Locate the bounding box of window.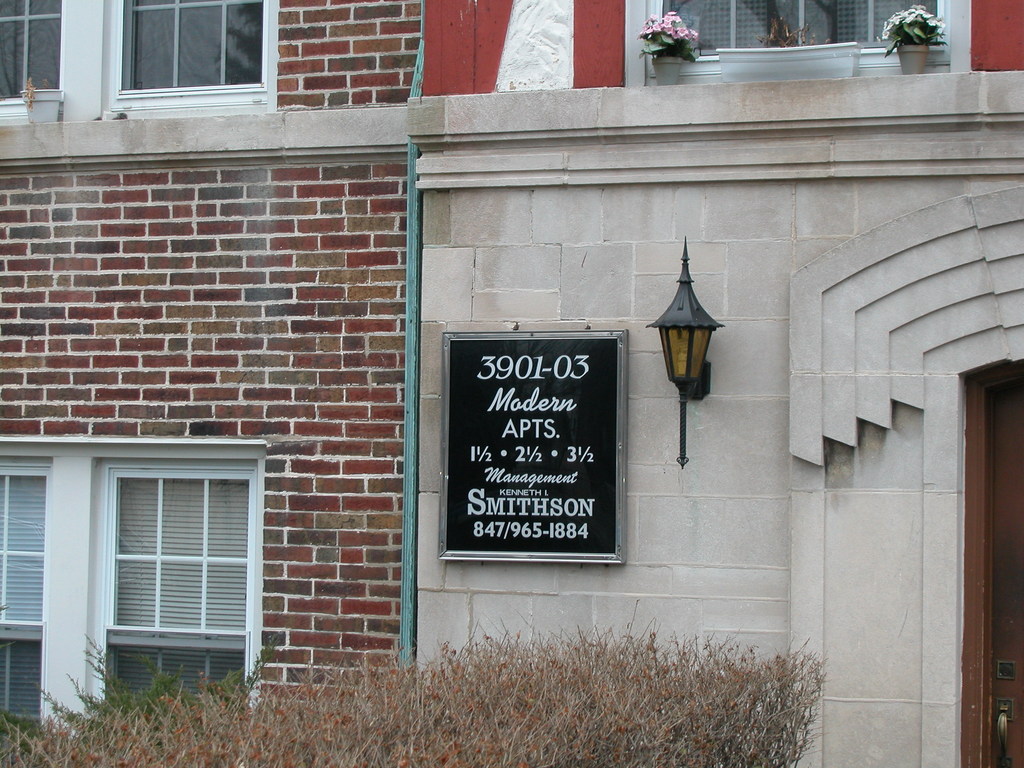
Bounding box: x1=640 y1=0 x2=949 y2=87.
